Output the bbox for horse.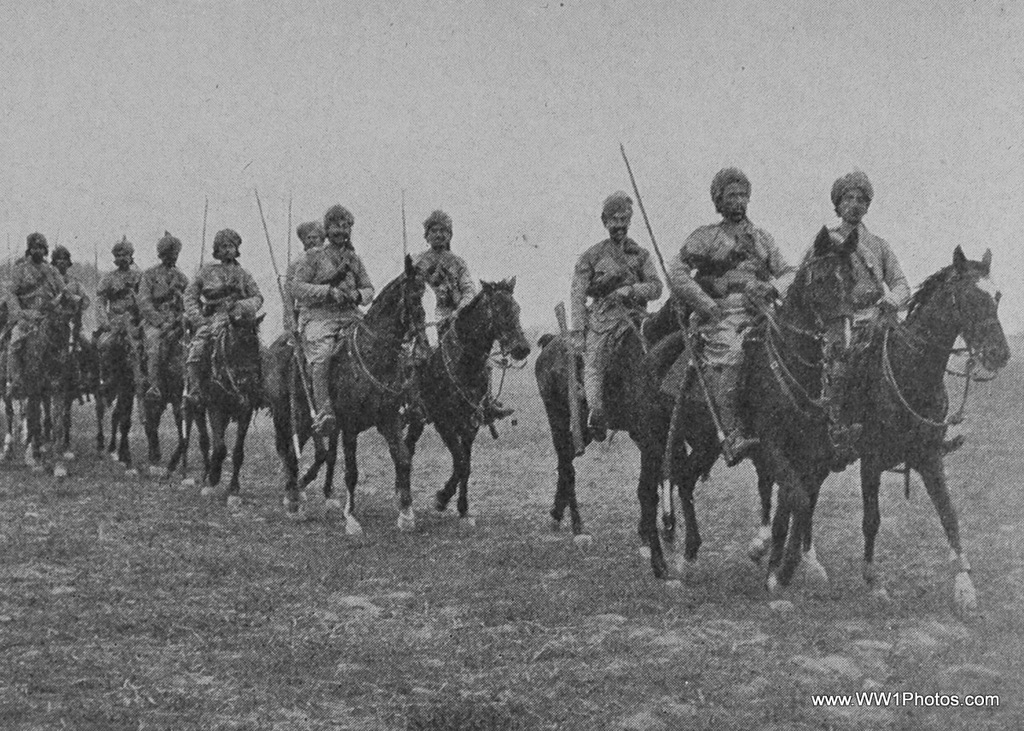
{"x1": 529, "y1": 294, "x2": 694, "y2": 561}.
